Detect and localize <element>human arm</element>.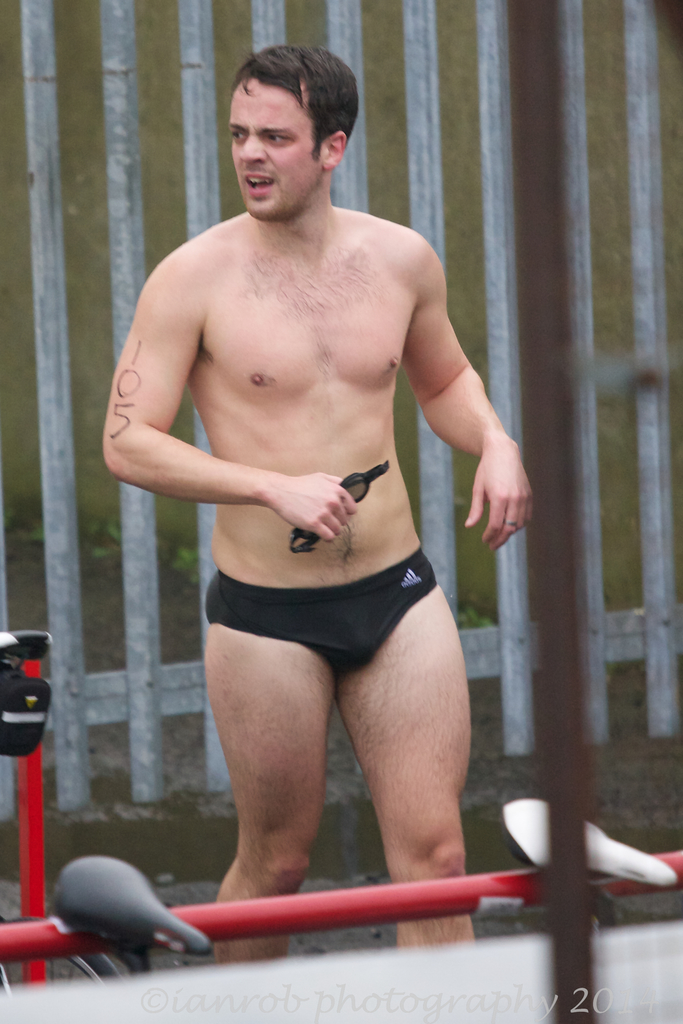
Localized at detection(91, 274, 365, 554).
